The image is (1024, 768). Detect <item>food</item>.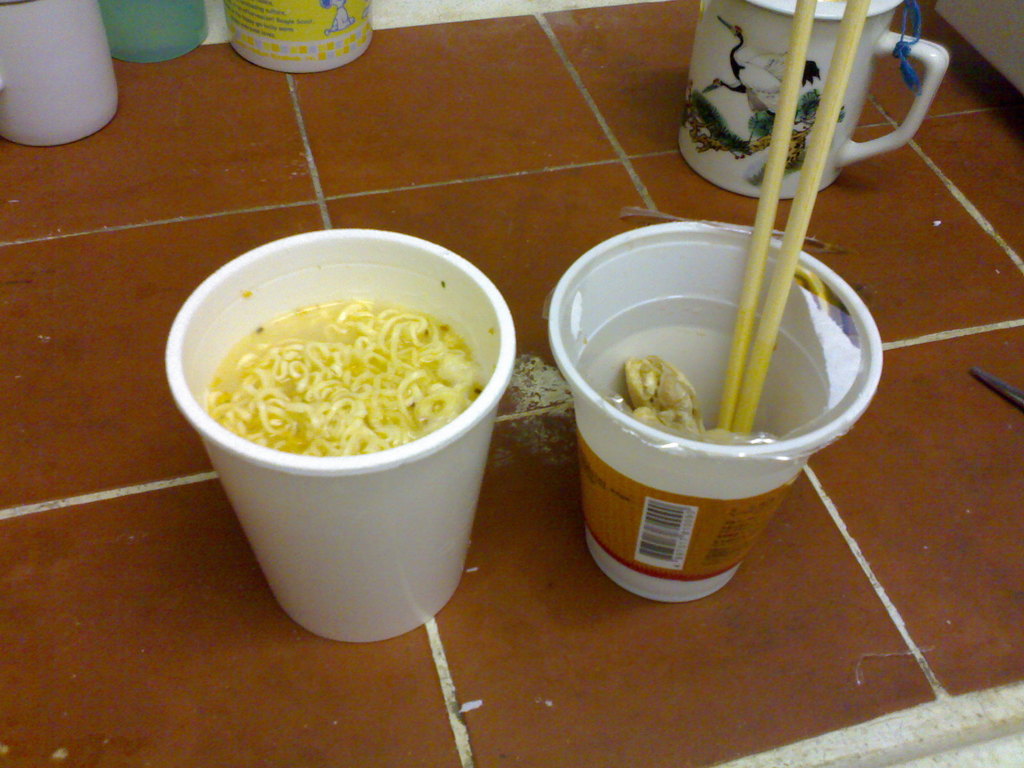
Detection: 619/356/697/412.
